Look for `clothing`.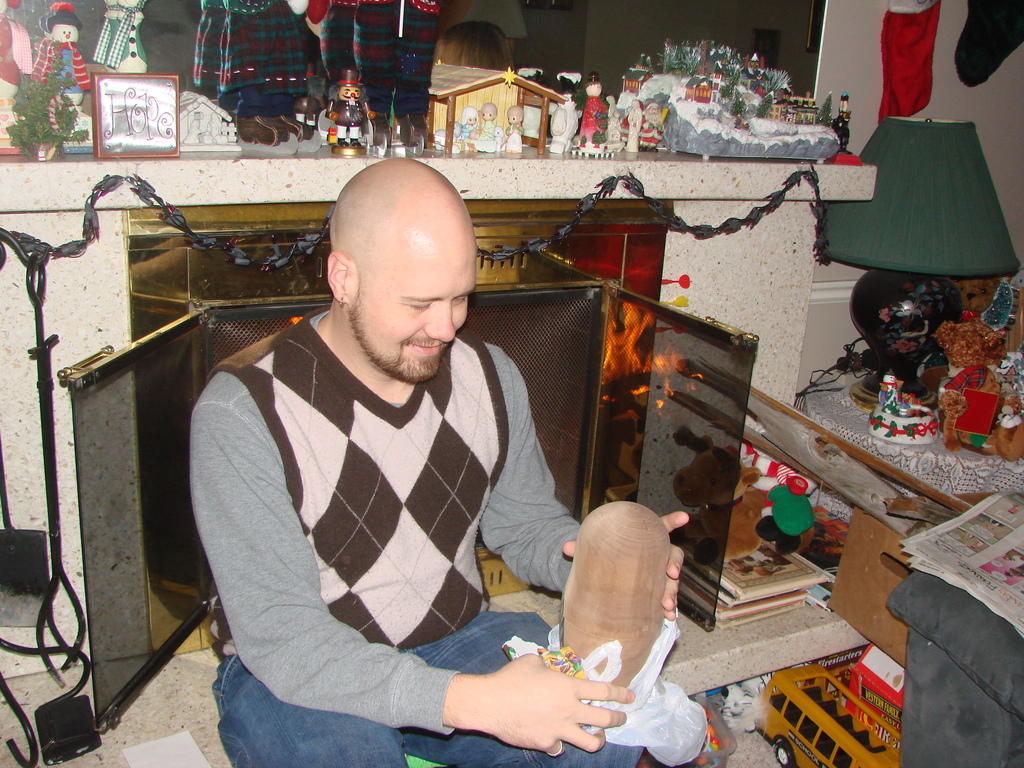
Found: left=212, top=298, right=652, bottom=765.
